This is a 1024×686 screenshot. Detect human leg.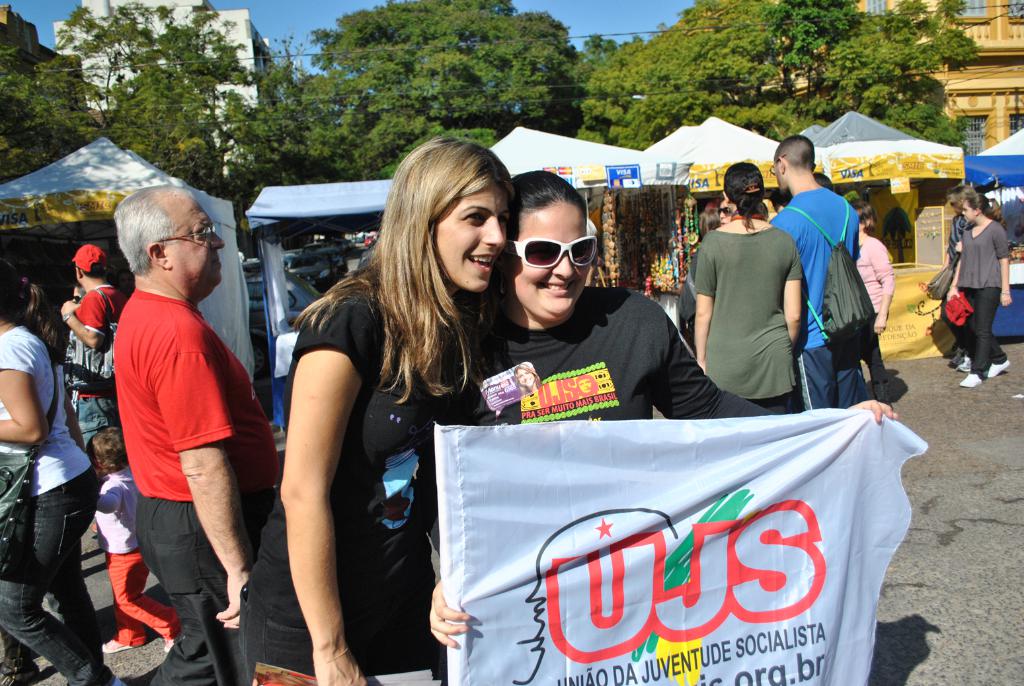
(955, 284, 1004, 388).
